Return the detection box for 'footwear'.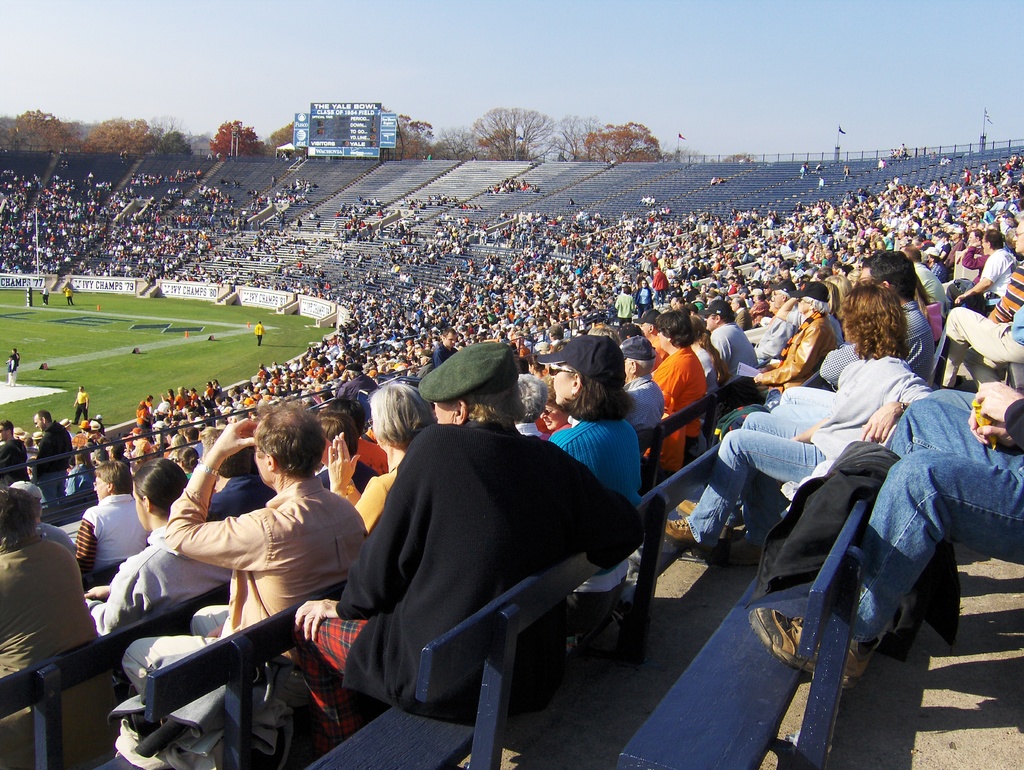
pyautogui.locateOnScreen(753, 612, 870, 691).
